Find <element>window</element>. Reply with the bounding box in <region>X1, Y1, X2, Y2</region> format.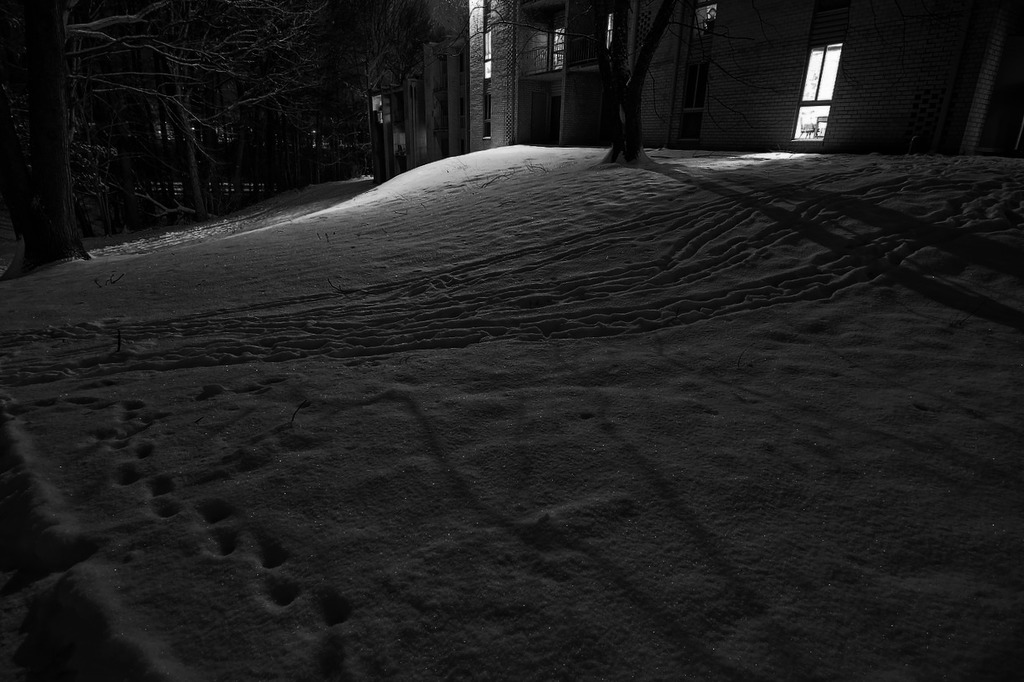
<region>368, 93, 382, 127</region>.
